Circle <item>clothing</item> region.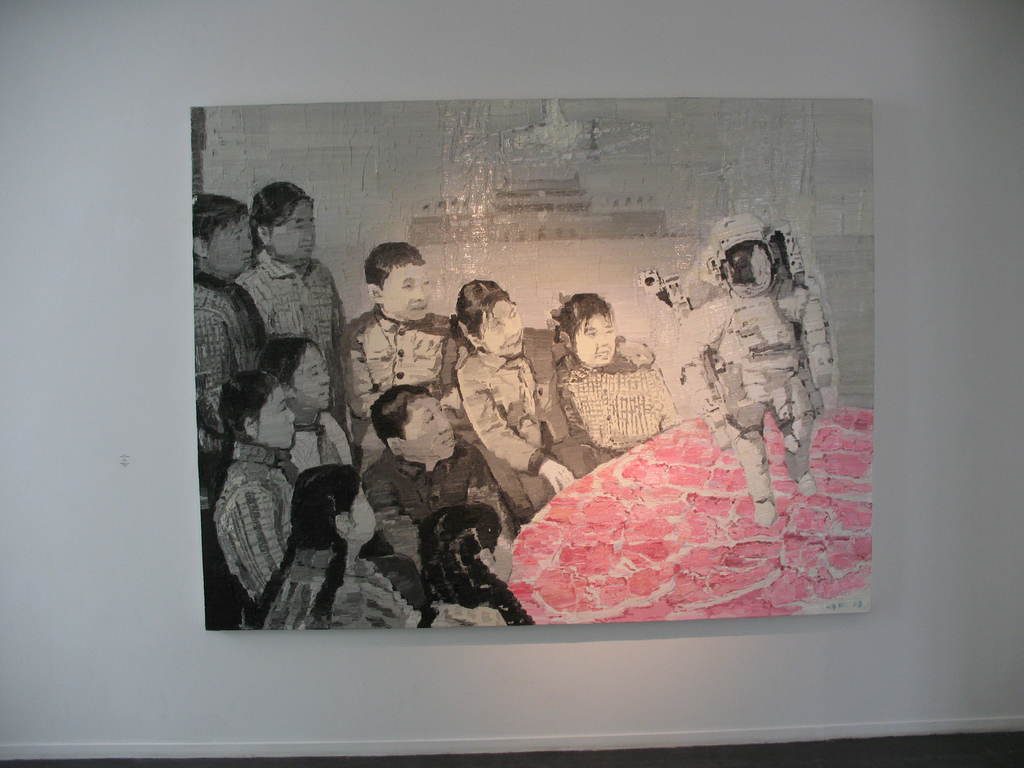
Region: 358,444,515,565.
